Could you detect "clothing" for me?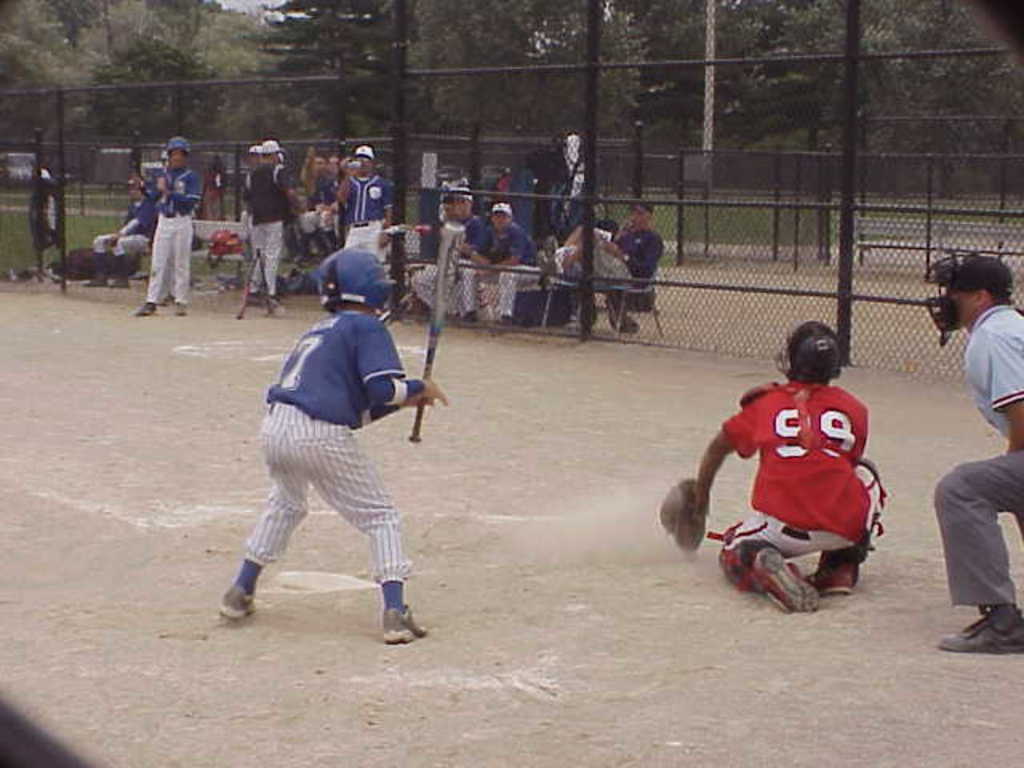
Detection result: <box>574,224,667,286</box>.
